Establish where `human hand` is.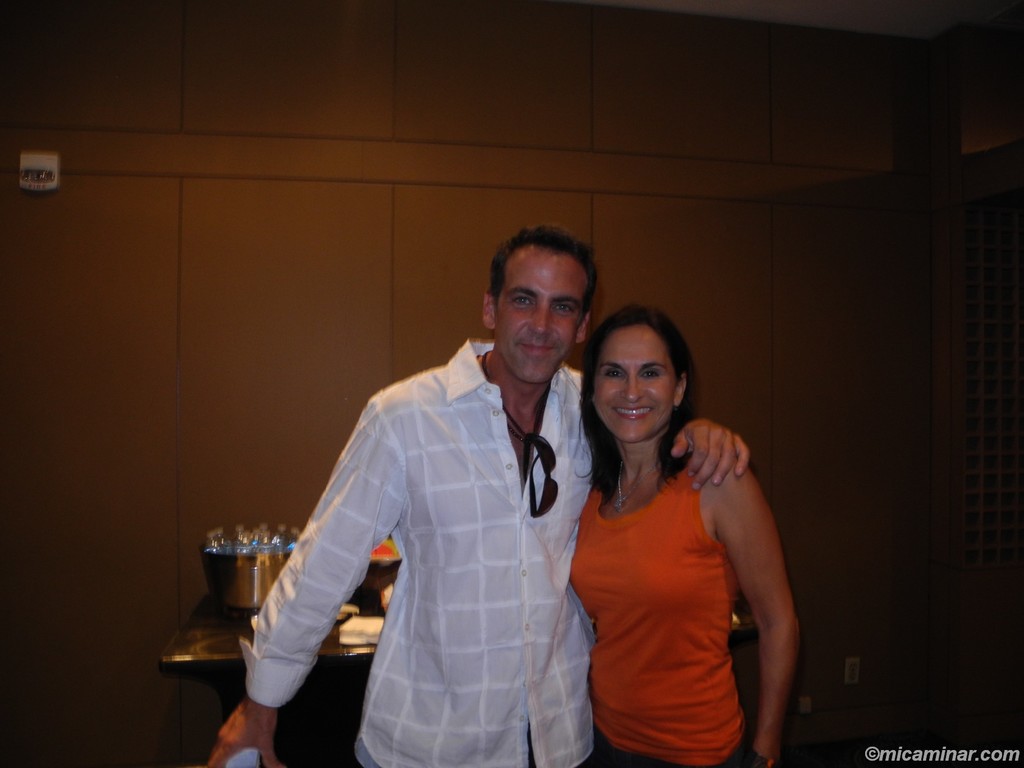
Established at BBox(672, 413, 751, 490).
